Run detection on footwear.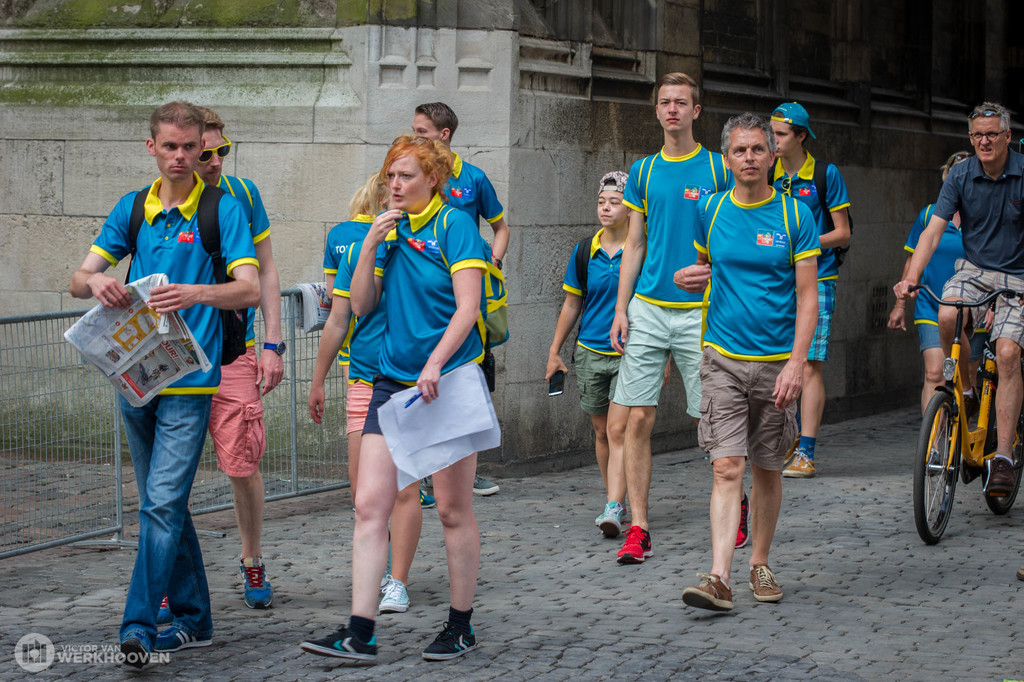
Result: box=[297, 620, 378, 665].
